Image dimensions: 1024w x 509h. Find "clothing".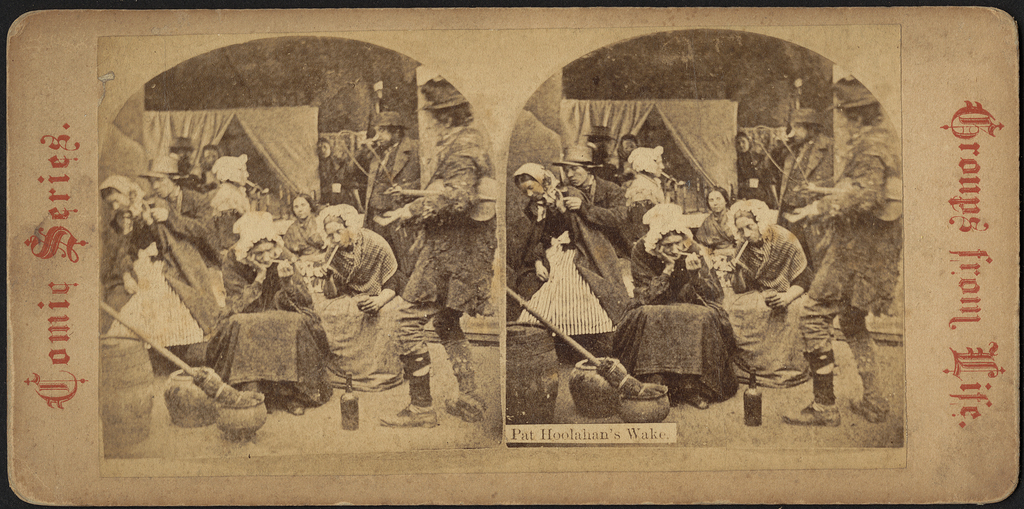
rect(616, 255, 751, 407).
